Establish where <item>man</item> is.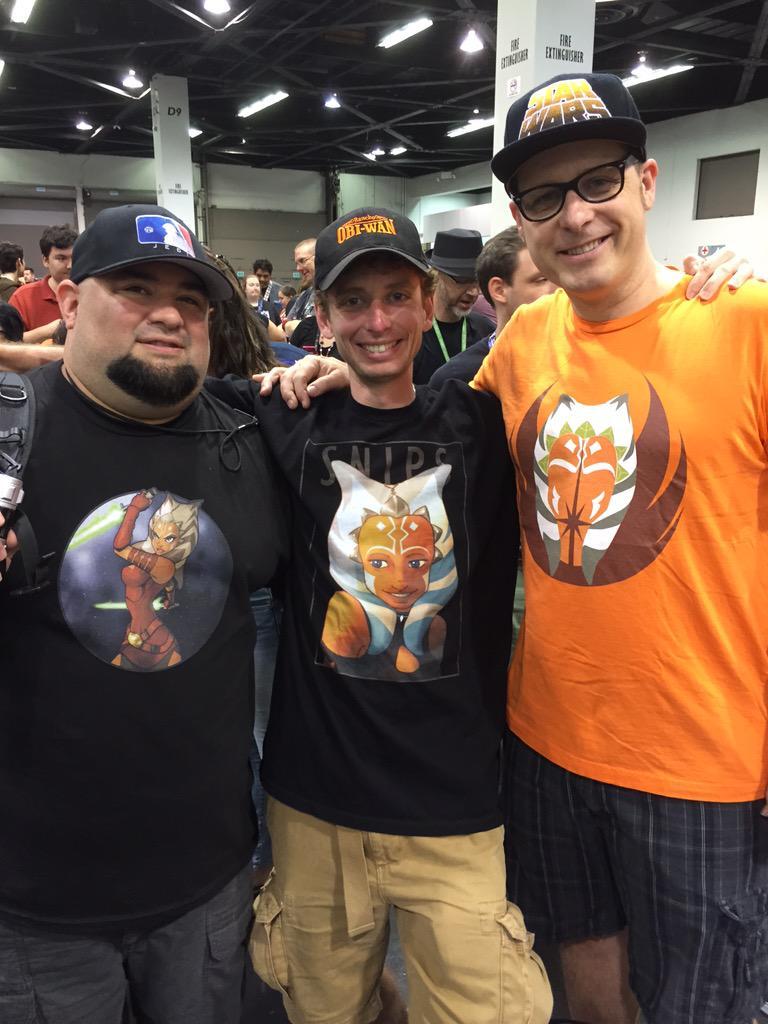
Established at [x1=0, y1=210, x2=757, y2=1023].
